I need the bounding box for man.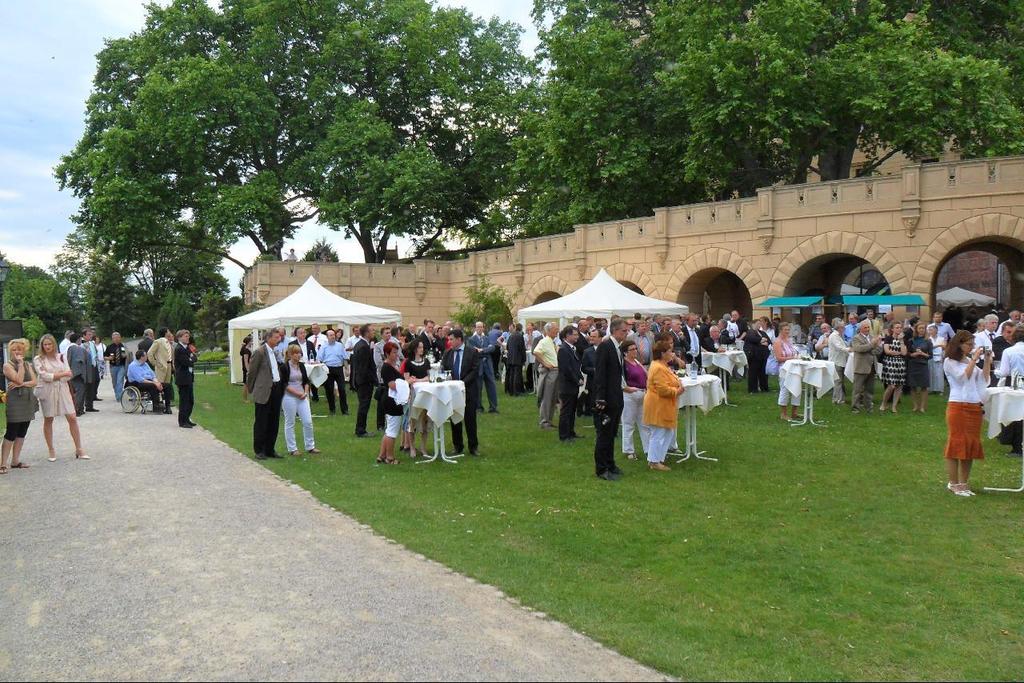
Here it is: left=82, top=327, right=98, bottom=395.
